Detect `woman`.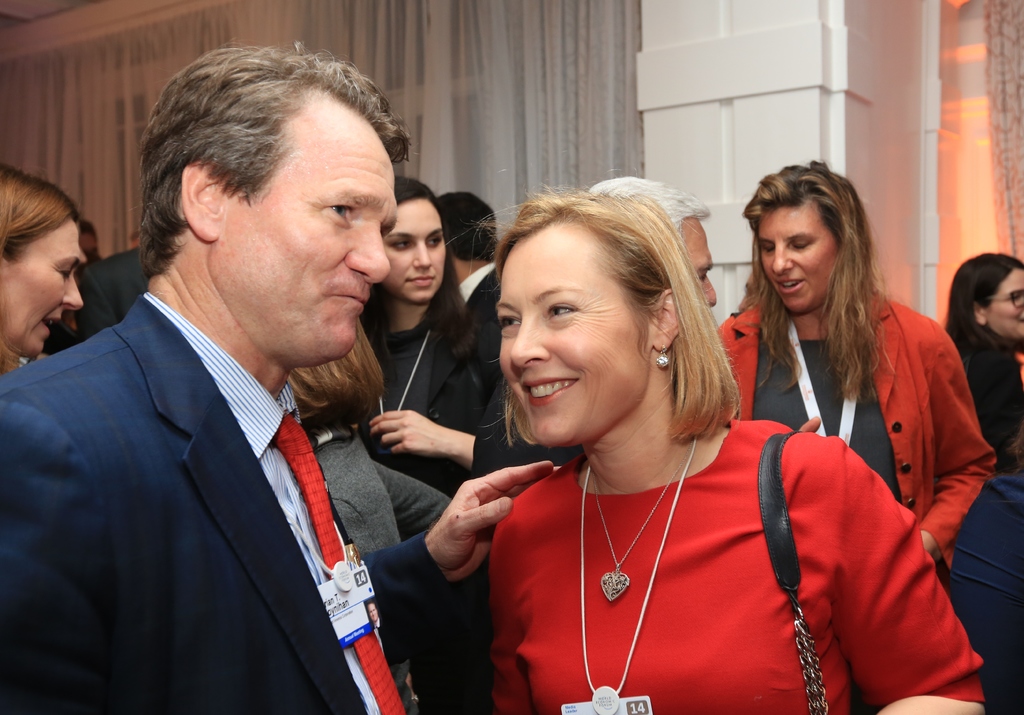
Detected at 472, 172, 993, 714.
